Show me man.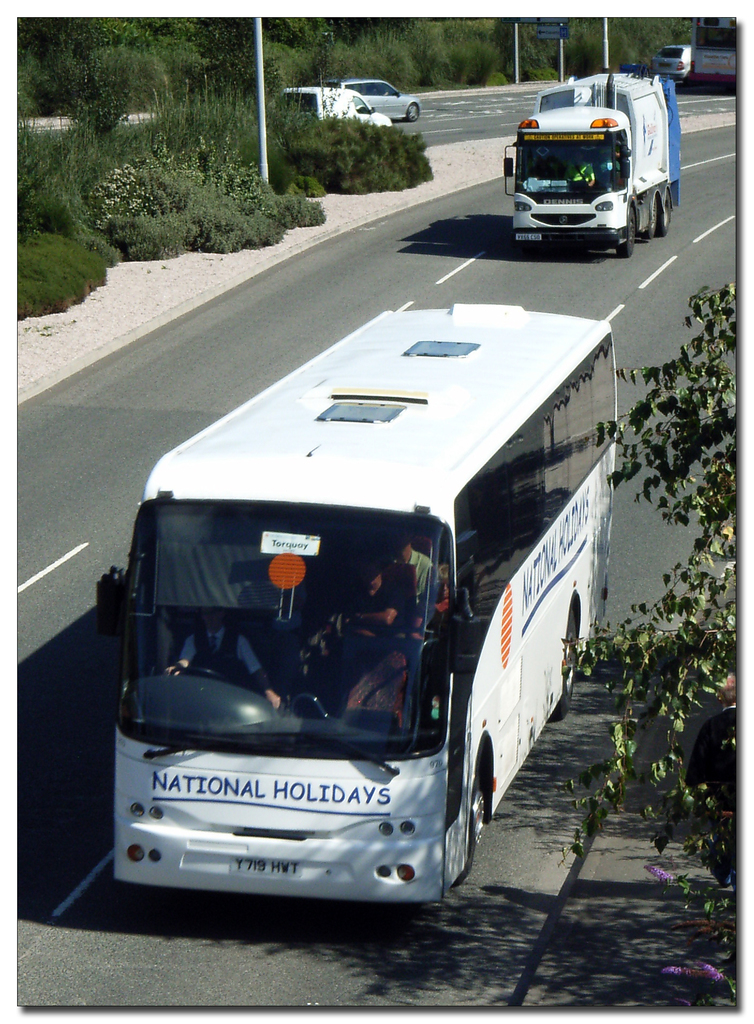
man is here: l=163, t=607, r=281, b=711.
